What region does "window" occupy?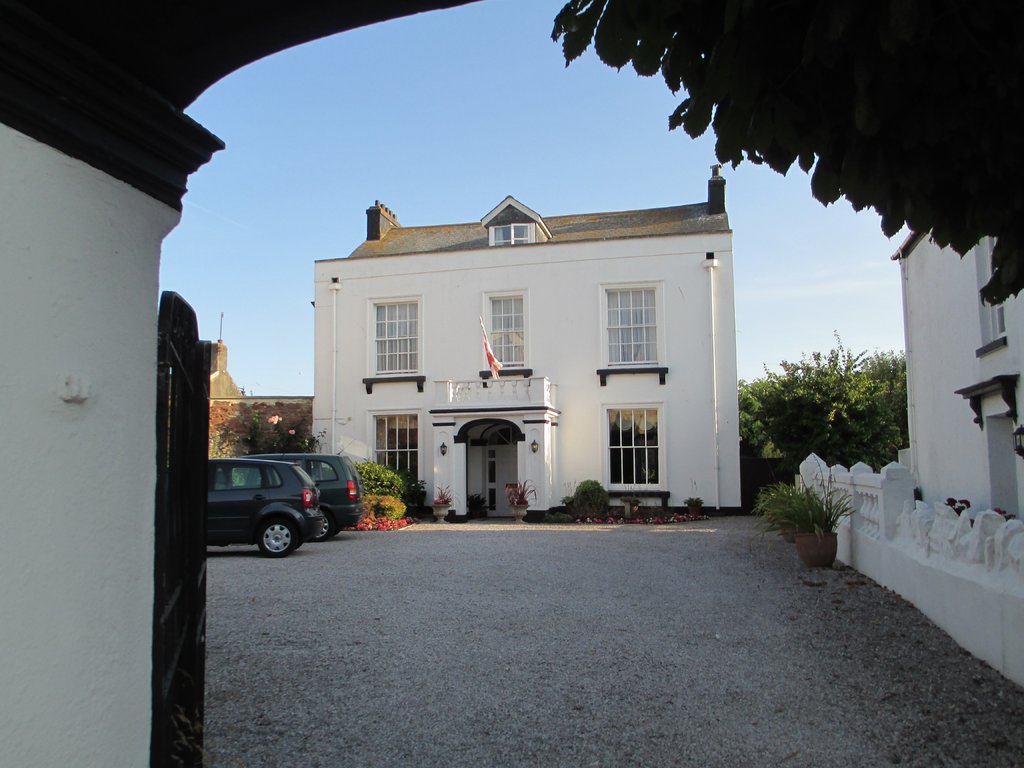
BBox(371, 294, 420, 377).
